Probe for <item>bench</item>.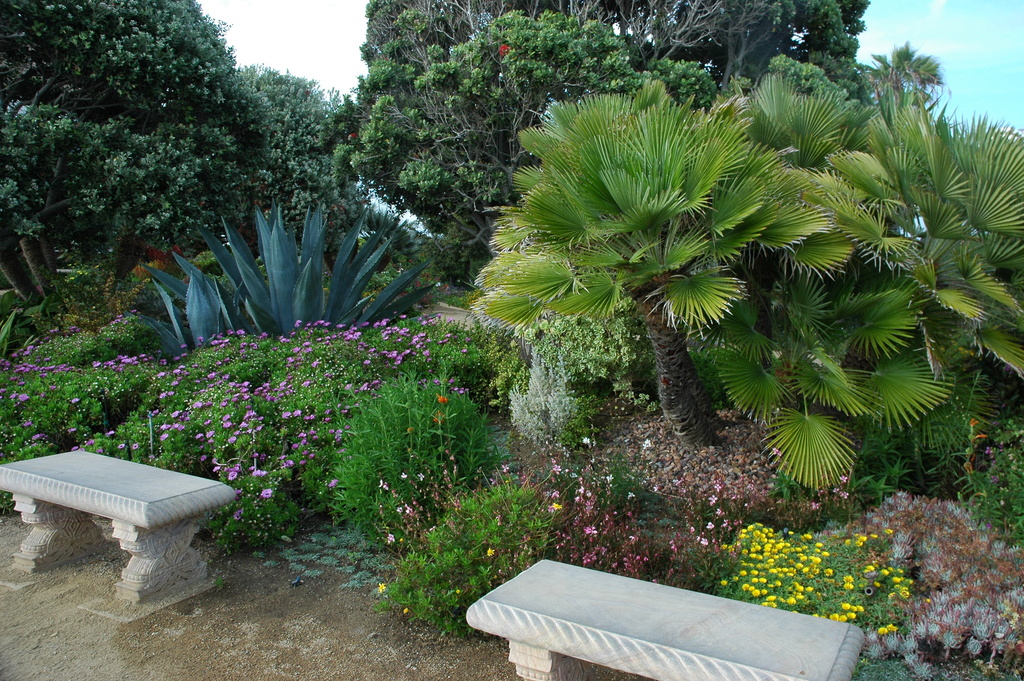
Probe result: <box>467,559,861,680</box>.
